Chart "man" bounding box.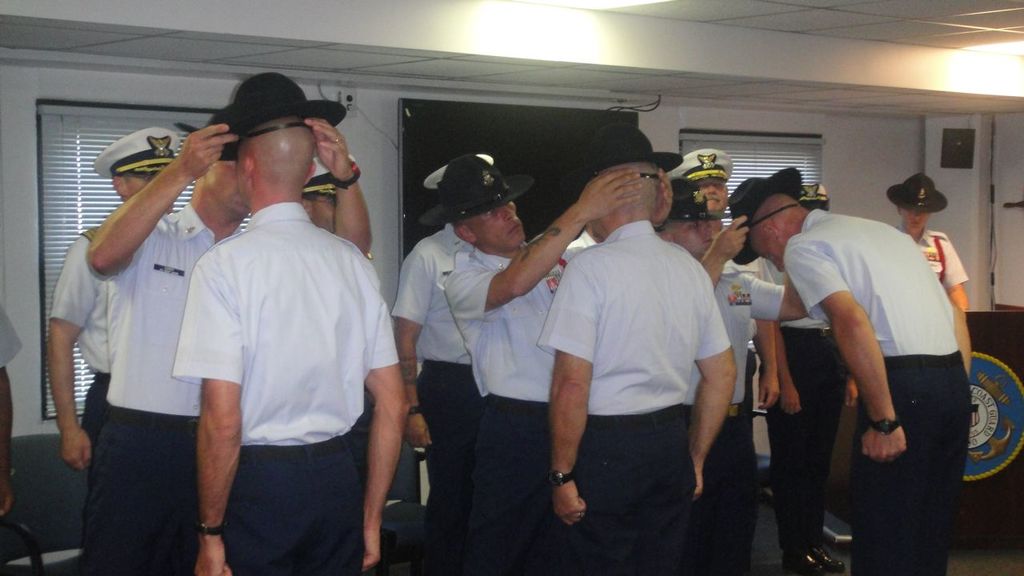
Charted: {"x1": 392, "y1": 151, "x2": 500, "y2": 575}.
